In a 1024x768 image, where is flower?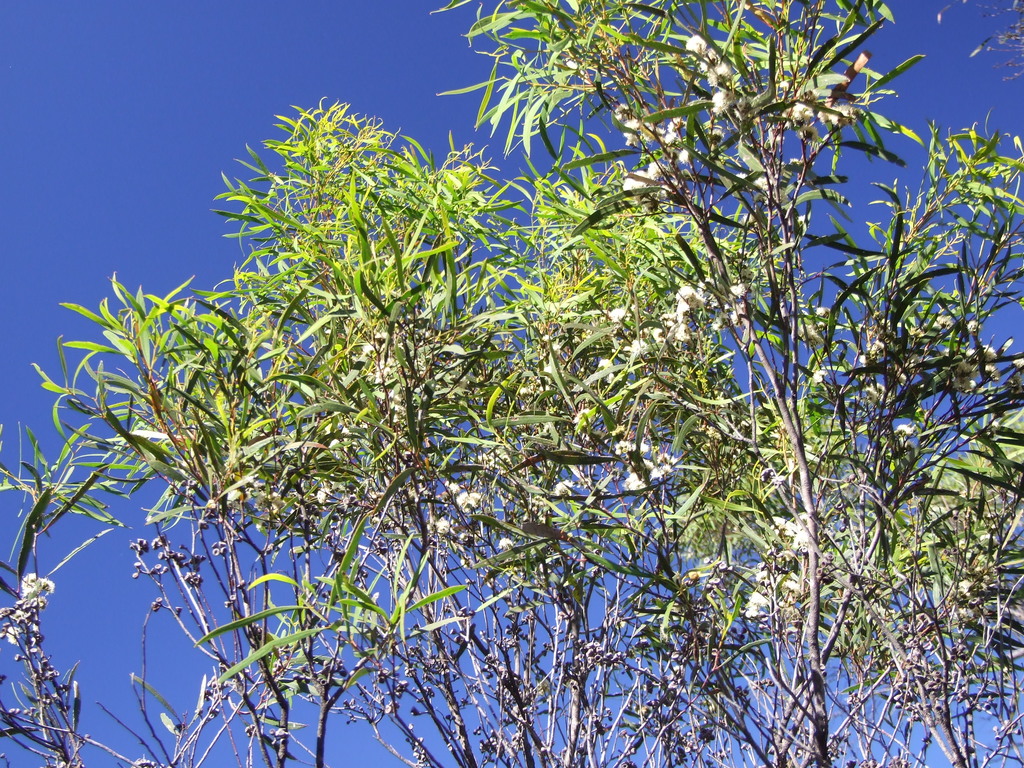
<box>895,424,913,436</box>.
